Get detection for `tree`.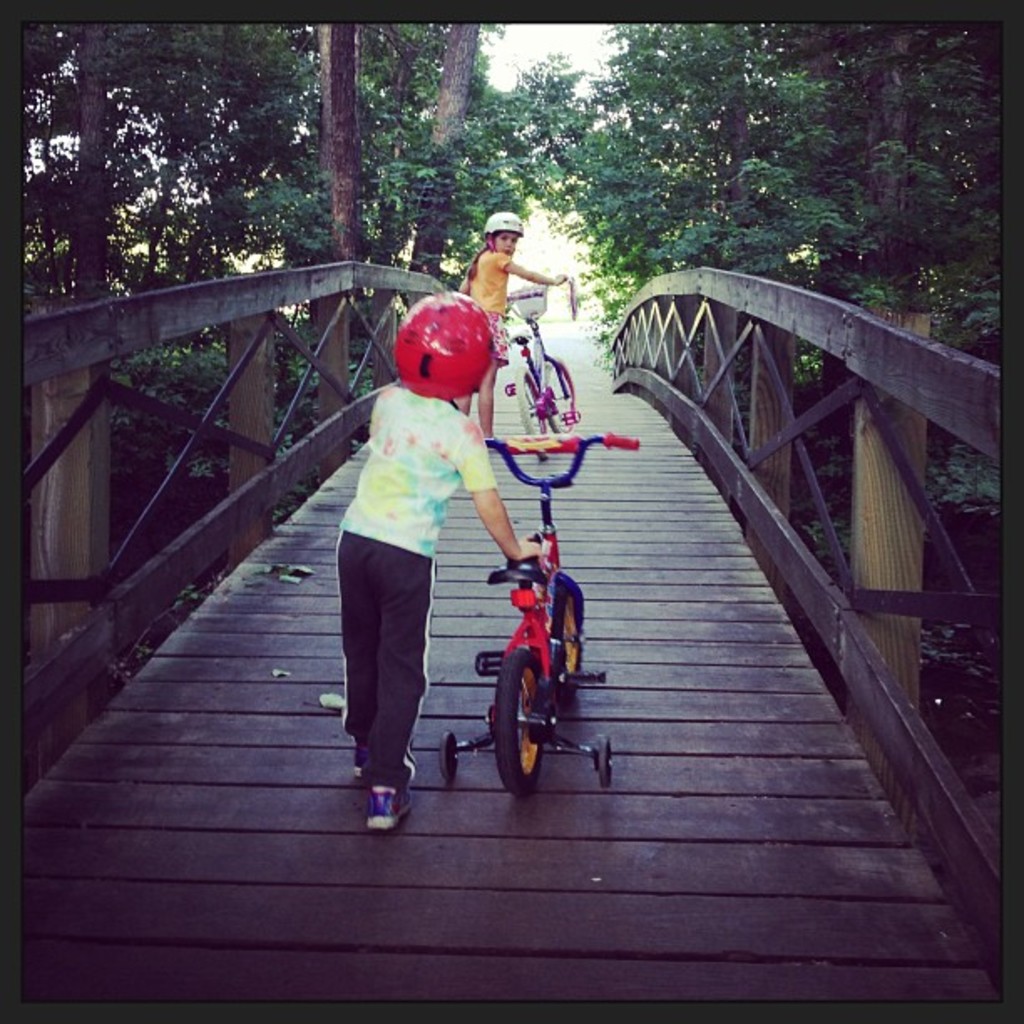
Detection: box=[311, 22, 365, 315].
